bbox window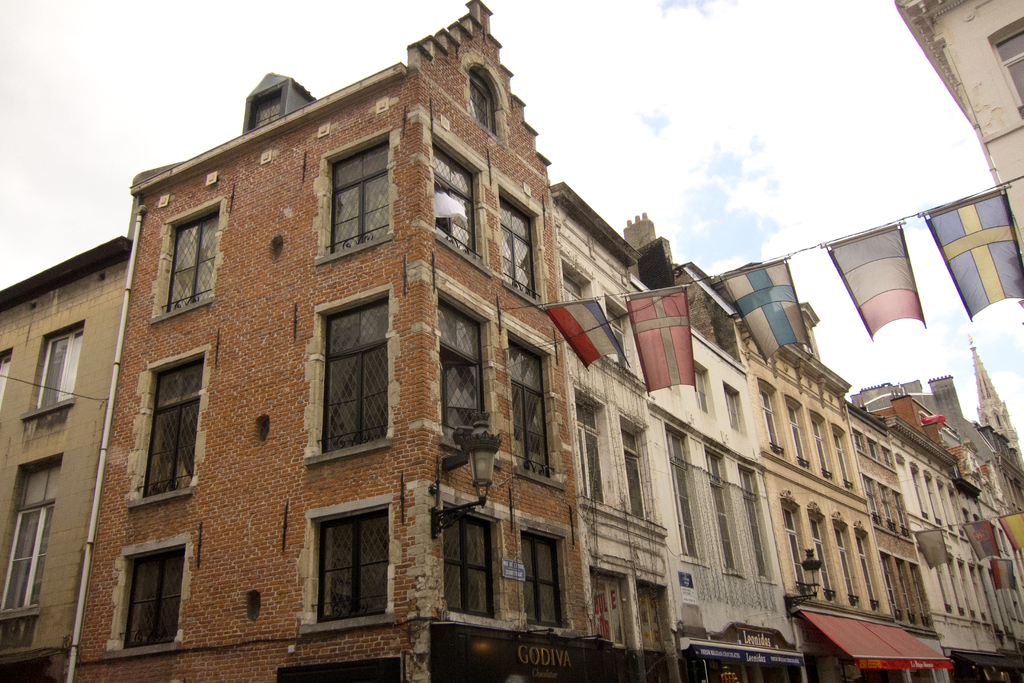
33, 311, 91, 427
